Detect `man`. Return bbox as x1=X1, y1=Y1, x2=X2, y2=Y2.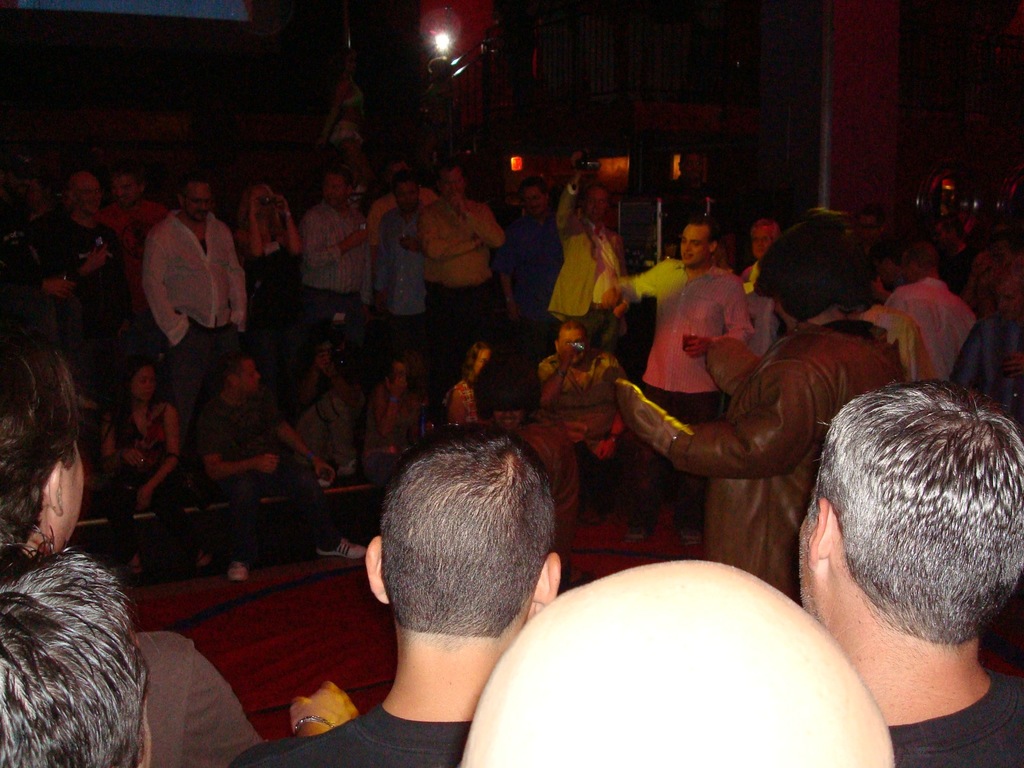
x1=99, y1=160, x2=147, y2=397.
